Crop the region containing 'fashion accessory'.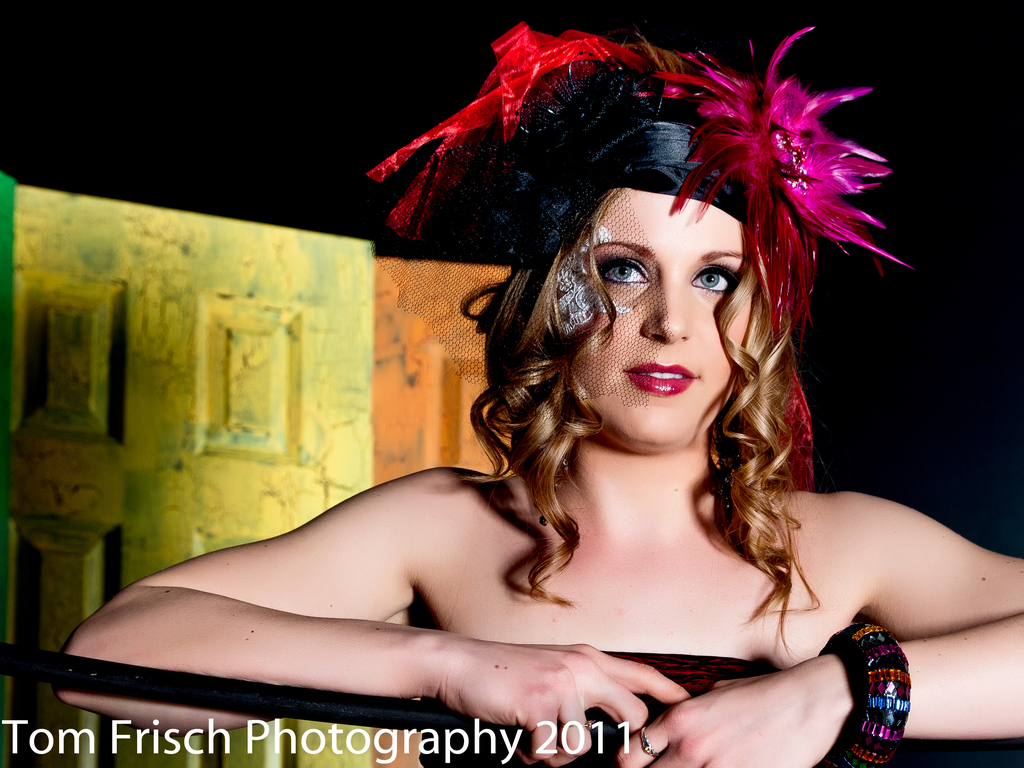
Crop region: region(354, 26, 907, 282).
